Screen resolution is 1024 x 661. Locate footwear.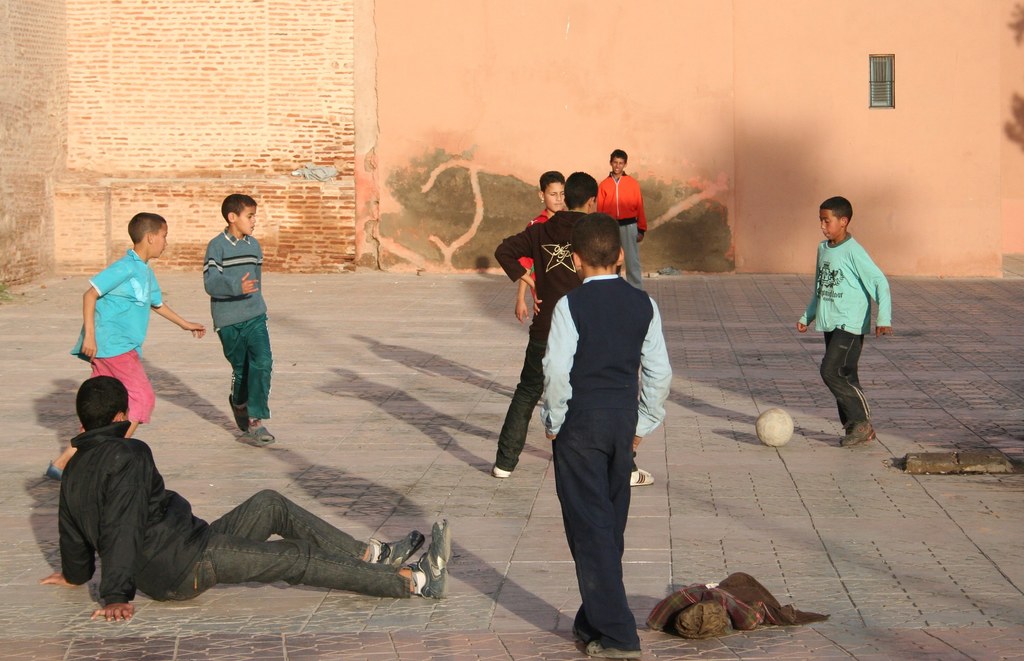
(left=630, top=468, right=655, bottom=488).
